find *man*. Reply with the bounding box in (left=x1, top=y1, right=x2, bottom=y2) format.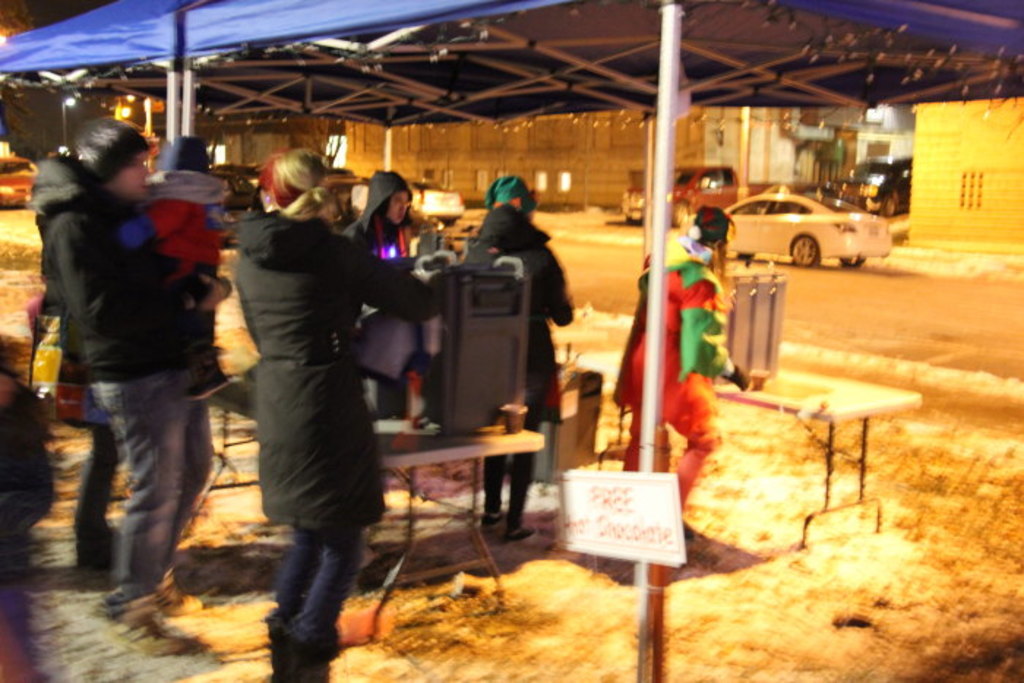
(left=25, top=110, right=237, bottom=663).
